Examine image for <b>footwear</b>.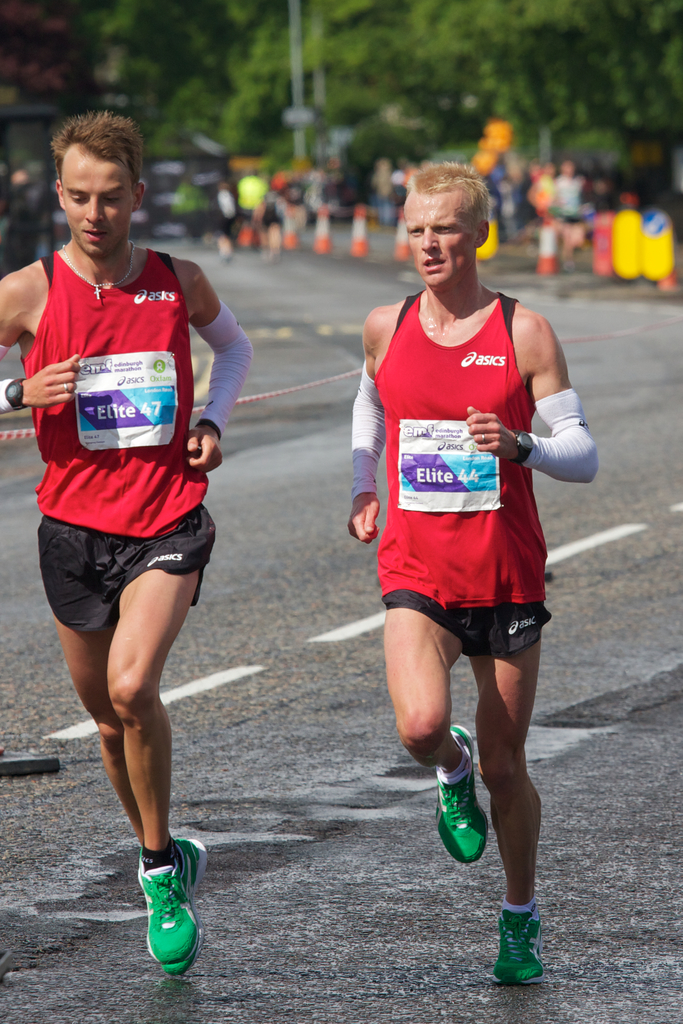
Examination result: 260/252/269/262.
